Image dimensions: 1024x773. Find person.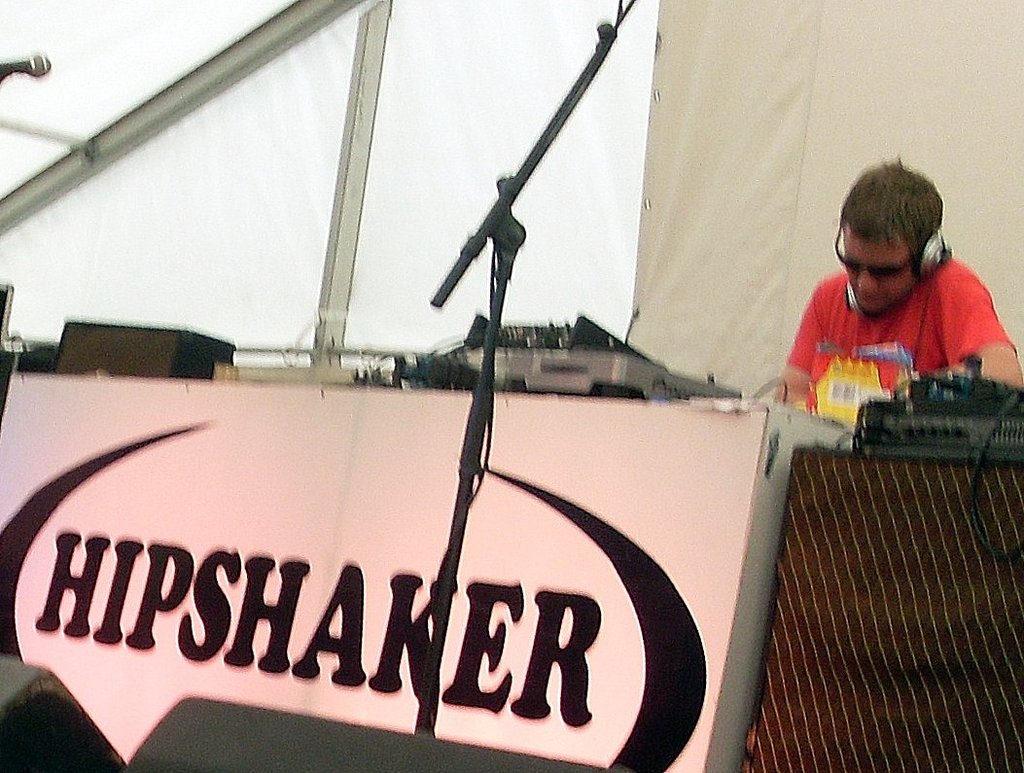
777,159,1023,442.
